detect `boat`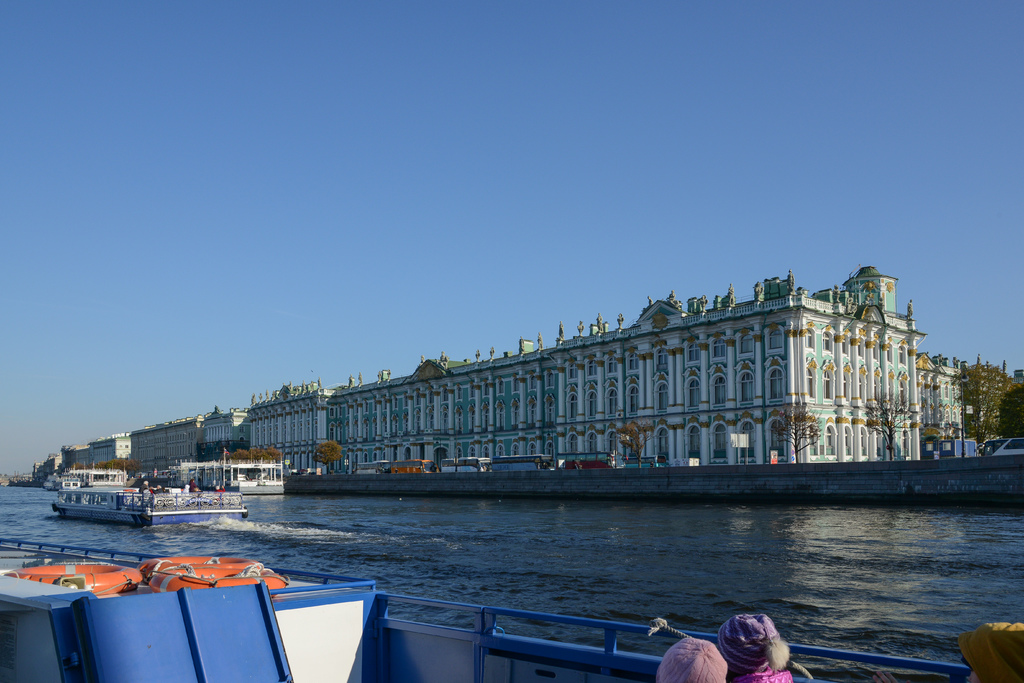
x1=55, y1=484, x2=249, y2=530
